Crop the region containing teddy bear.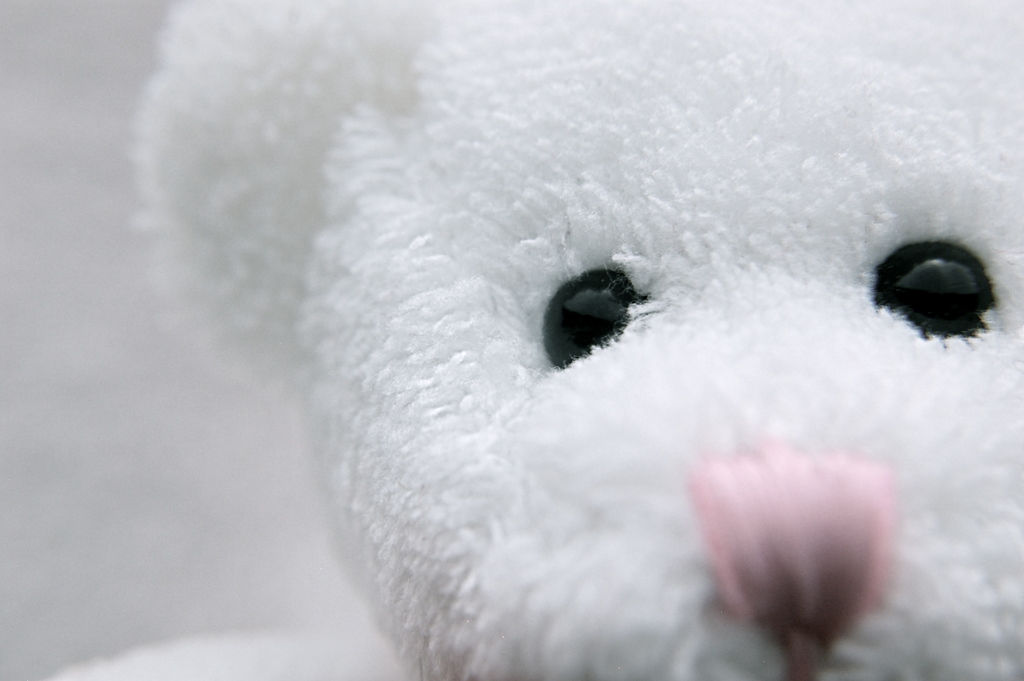
Crop region: rect(127, 0, 1023, 680).
